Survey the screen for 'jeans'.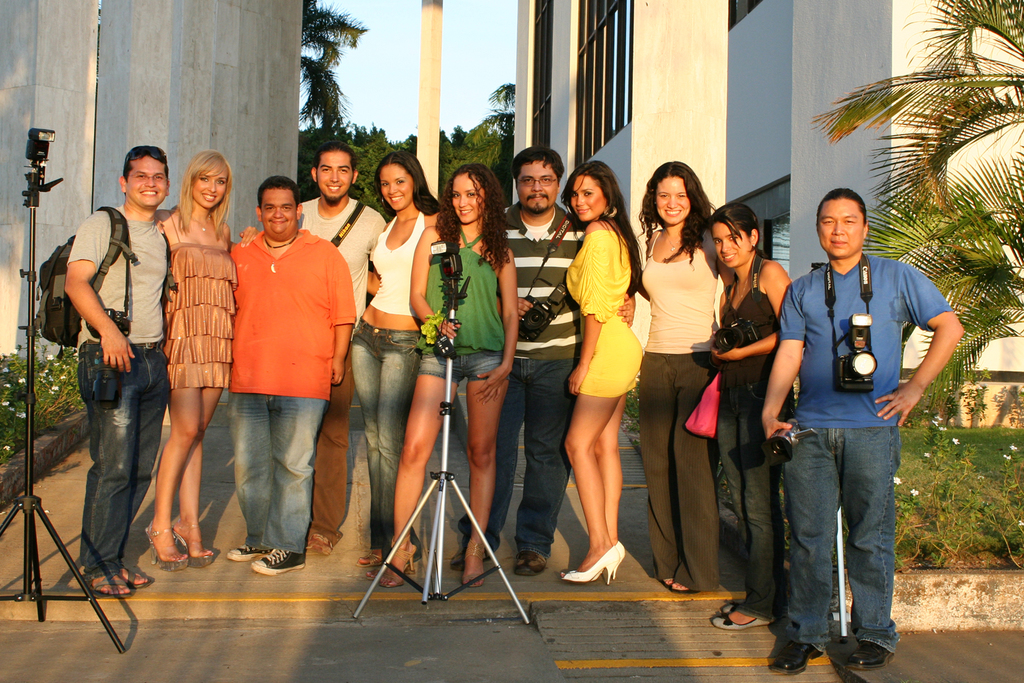
Survey found: (left=231, top=394, right=324, bottom=550).
